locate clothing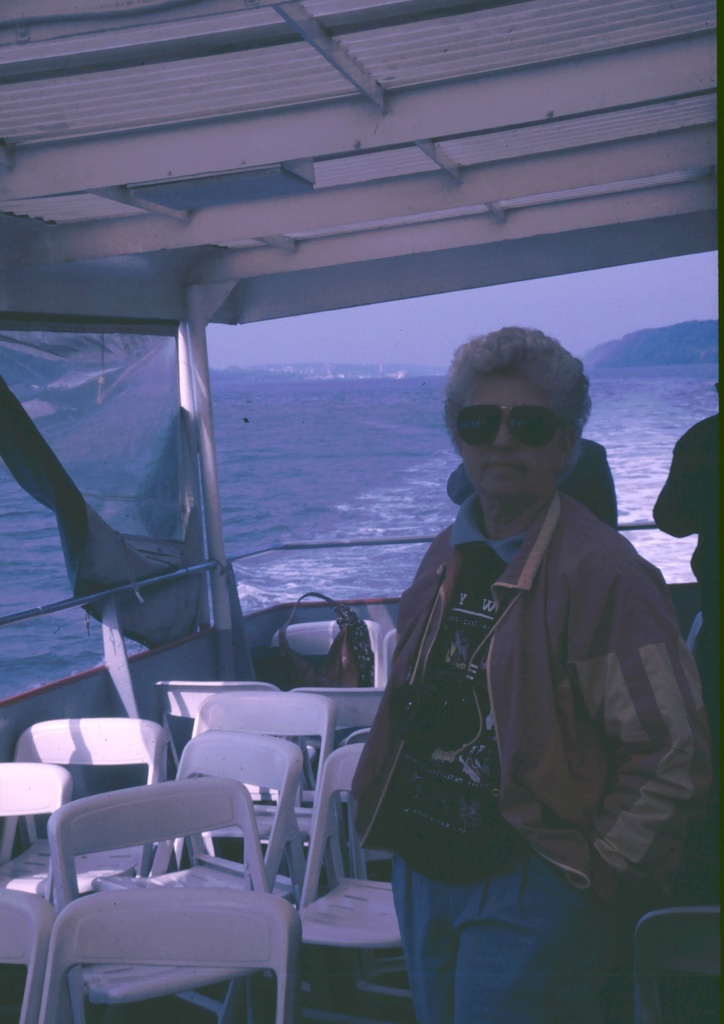
BBox(449, 436, 617, 531)
